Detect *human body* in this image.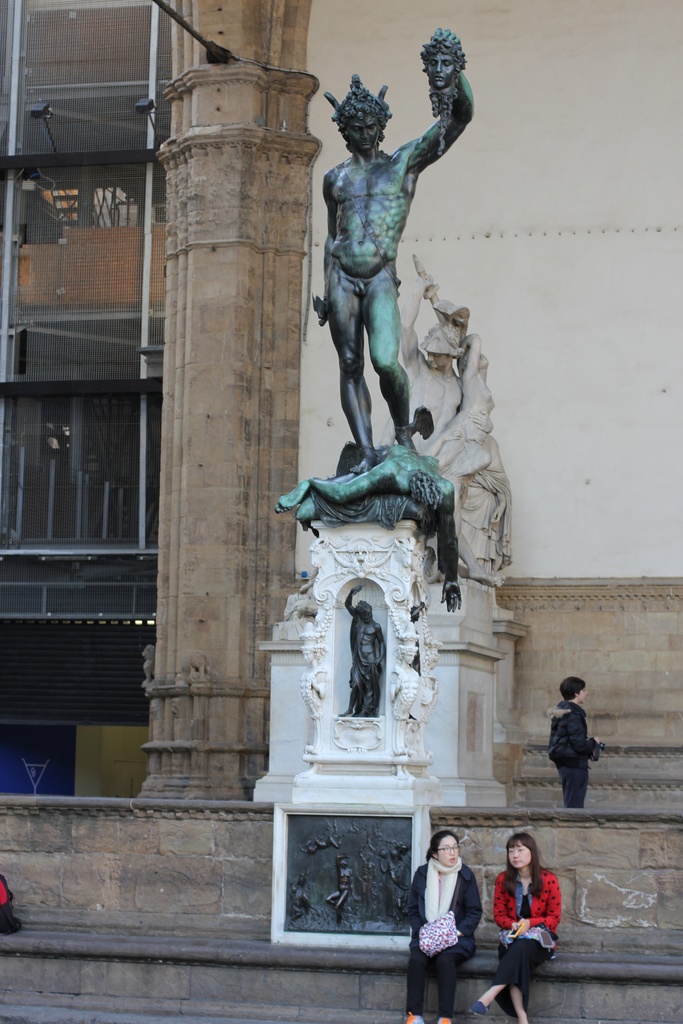
Detection: box(415, 824, 486, 1004).
